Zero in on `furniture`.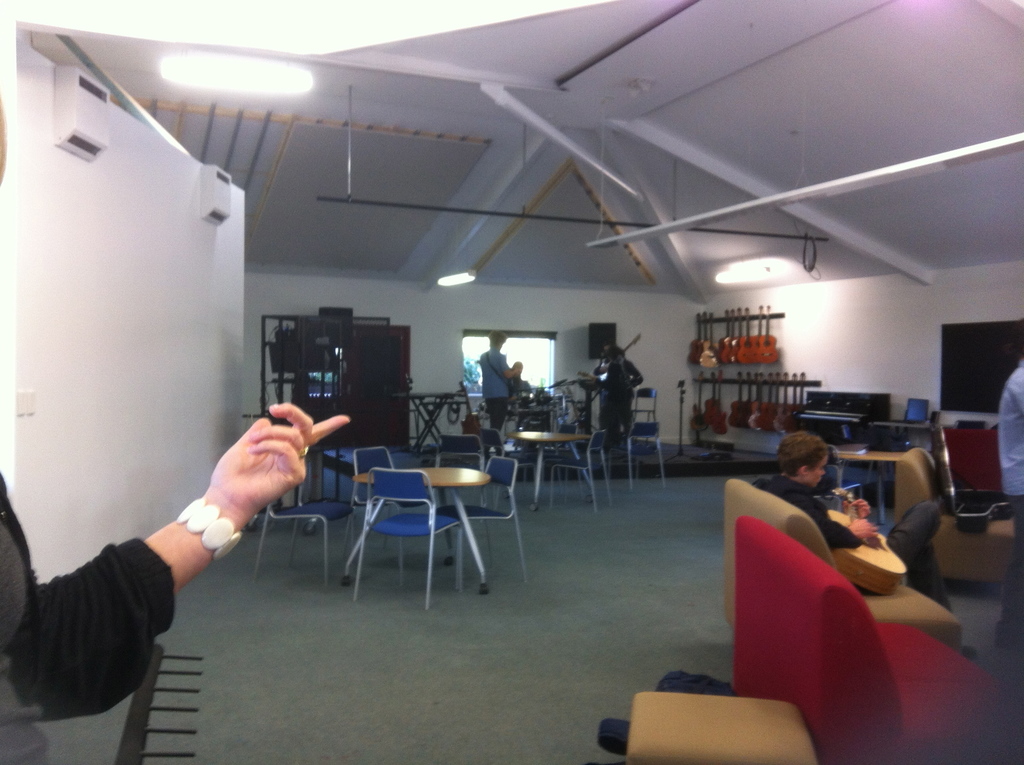
Zeroed in: 836,442,900,524.
